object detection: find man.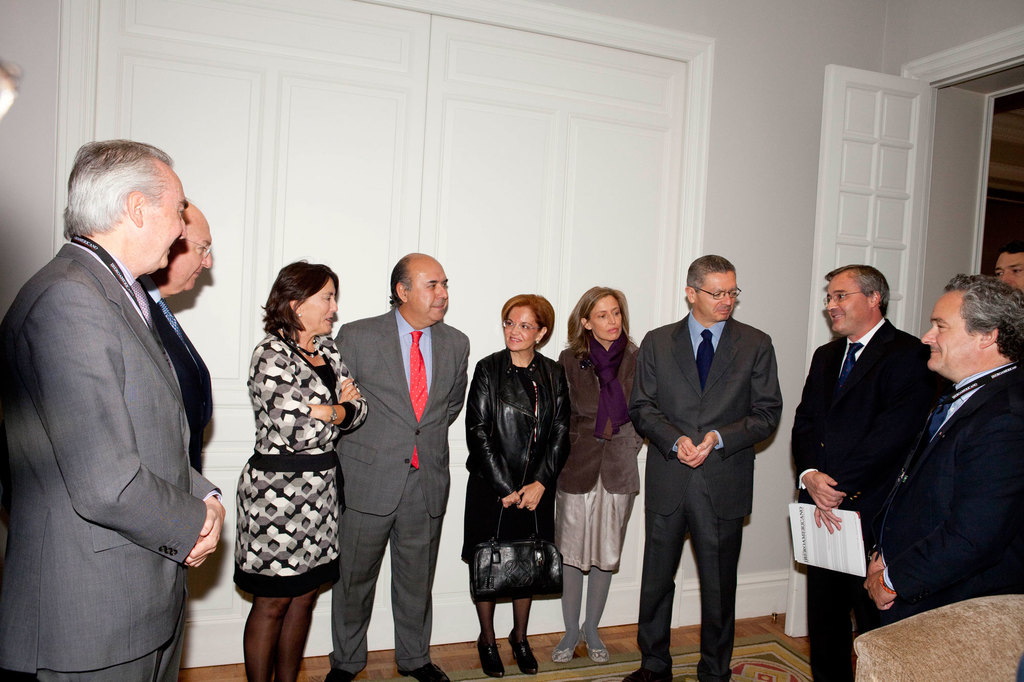
locate(0, 136, 227, 681).
